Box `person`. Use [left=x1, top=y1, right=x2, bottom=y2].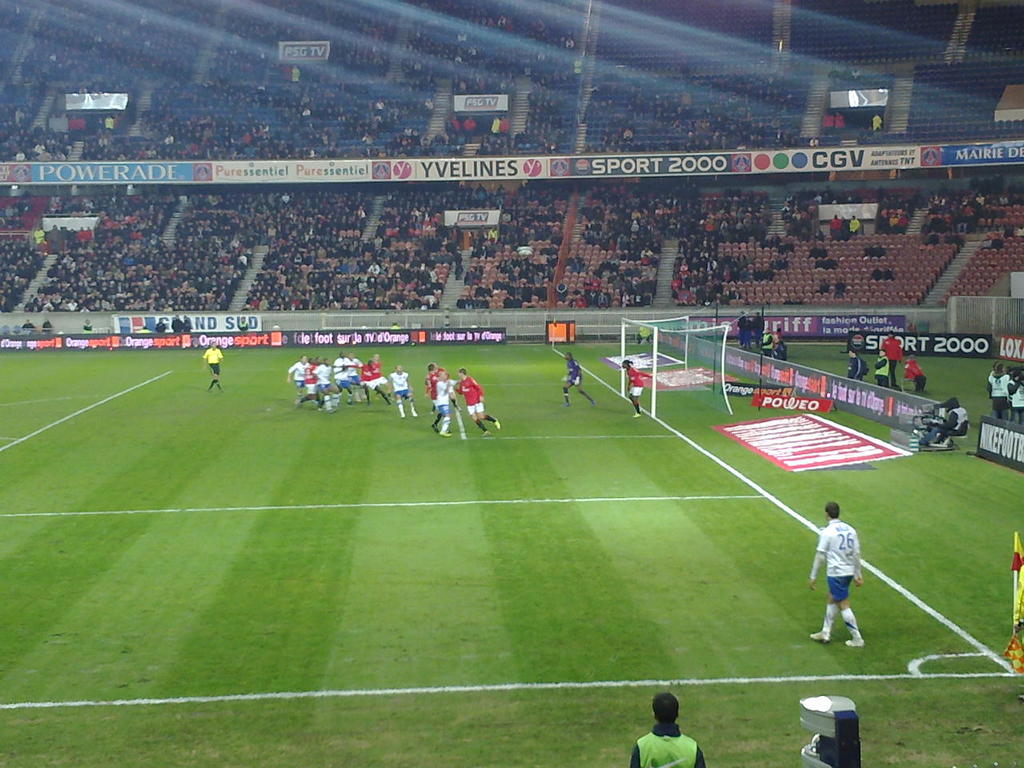
[left=874, top=350, right=891, bottom=387].
